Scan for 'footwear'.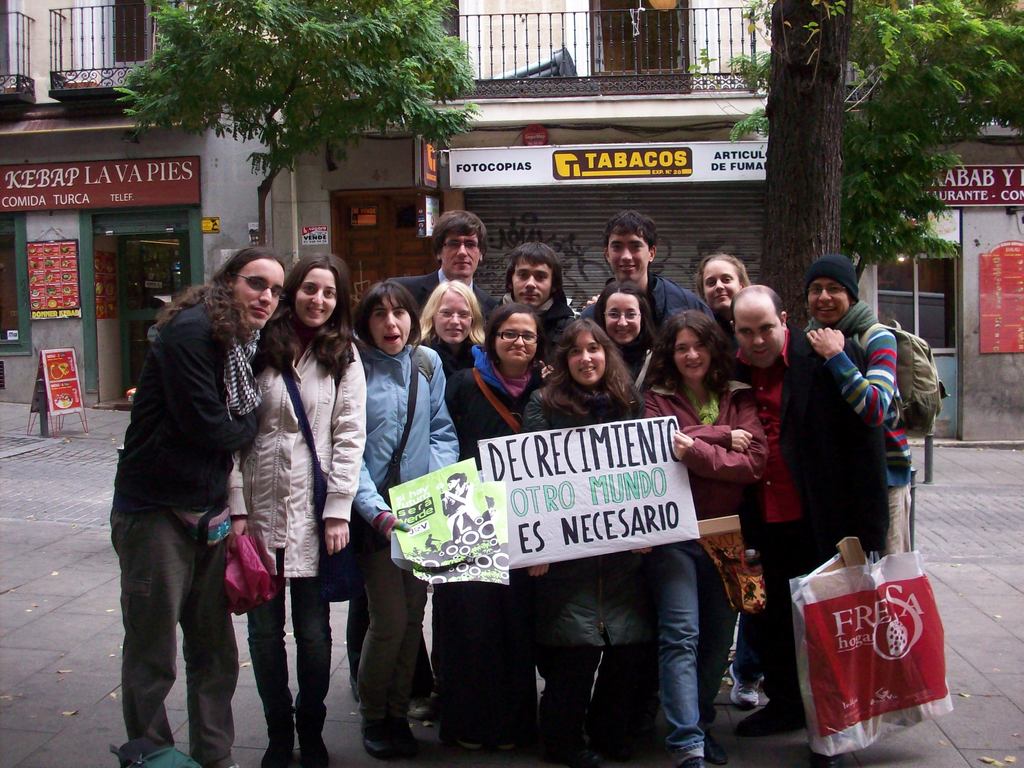
Scan result: [x1=298, y1=733, x2=329, y2=767].
